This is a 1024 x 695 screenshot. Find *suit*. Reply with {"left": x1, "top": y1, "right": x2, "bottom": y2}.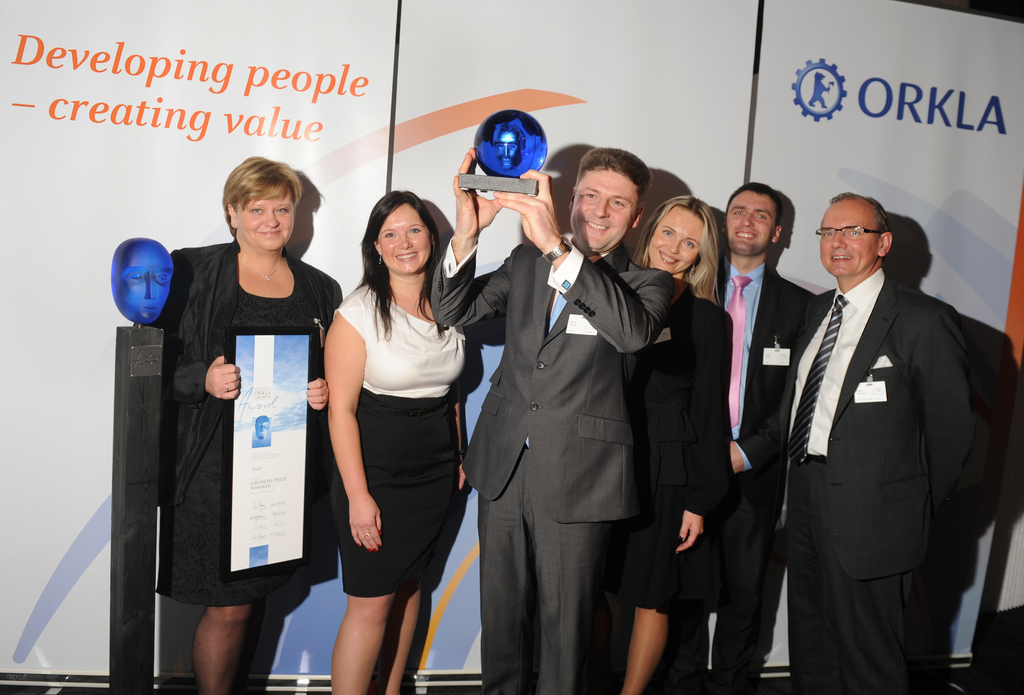
{"left": 666, "top": 258, "right": 819, "bottom": 694}.
